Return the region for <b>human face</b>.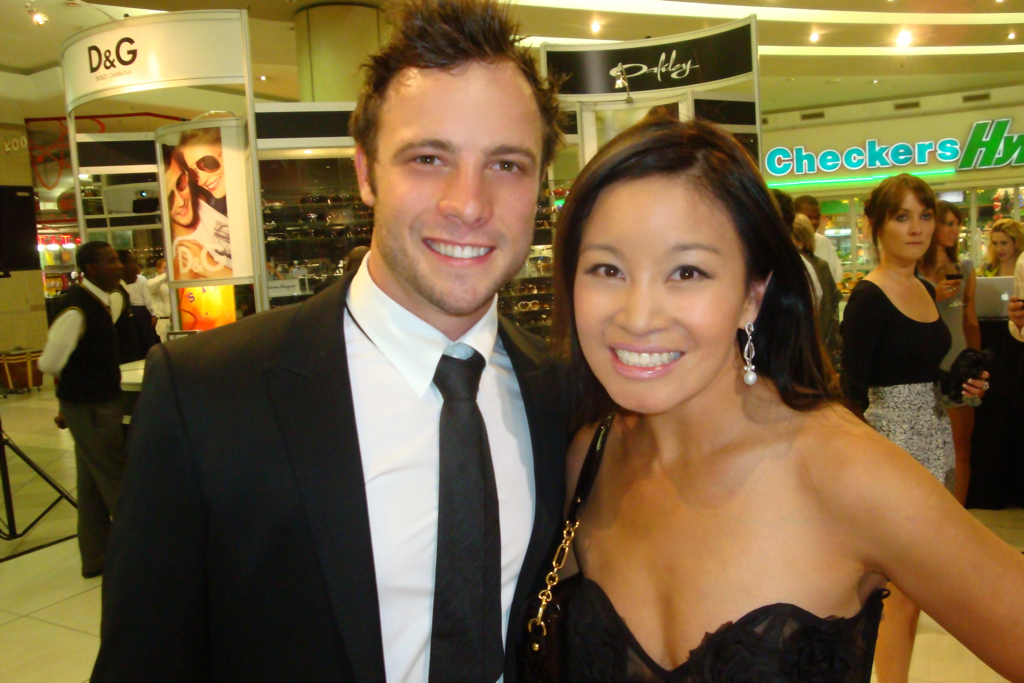
570,169,747,413.
